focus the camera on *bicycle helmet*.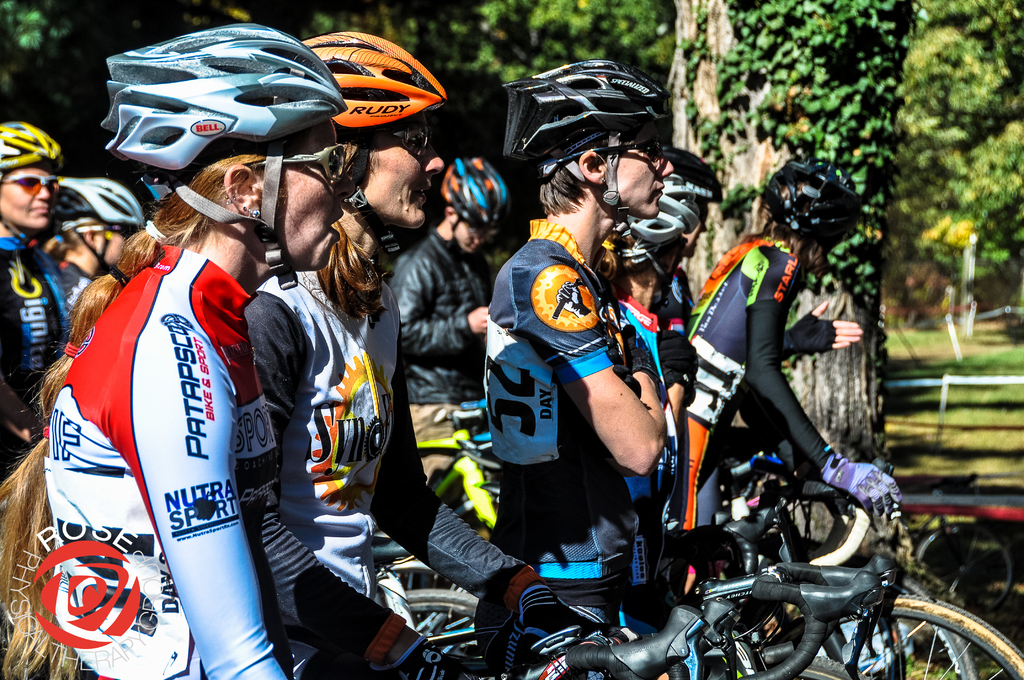
Focus region: BBox(624, 166, 695, 236).
